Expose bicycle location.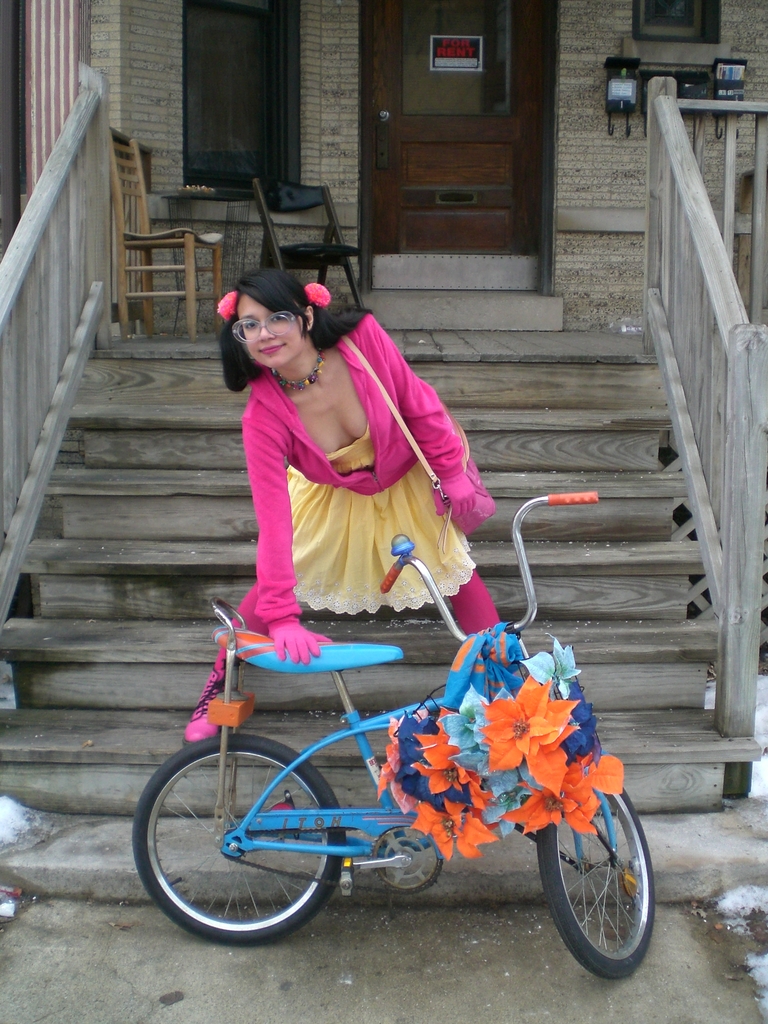
Exposed at {"left": 122, "top": 555, "right": 701, "bottom": 962}.
